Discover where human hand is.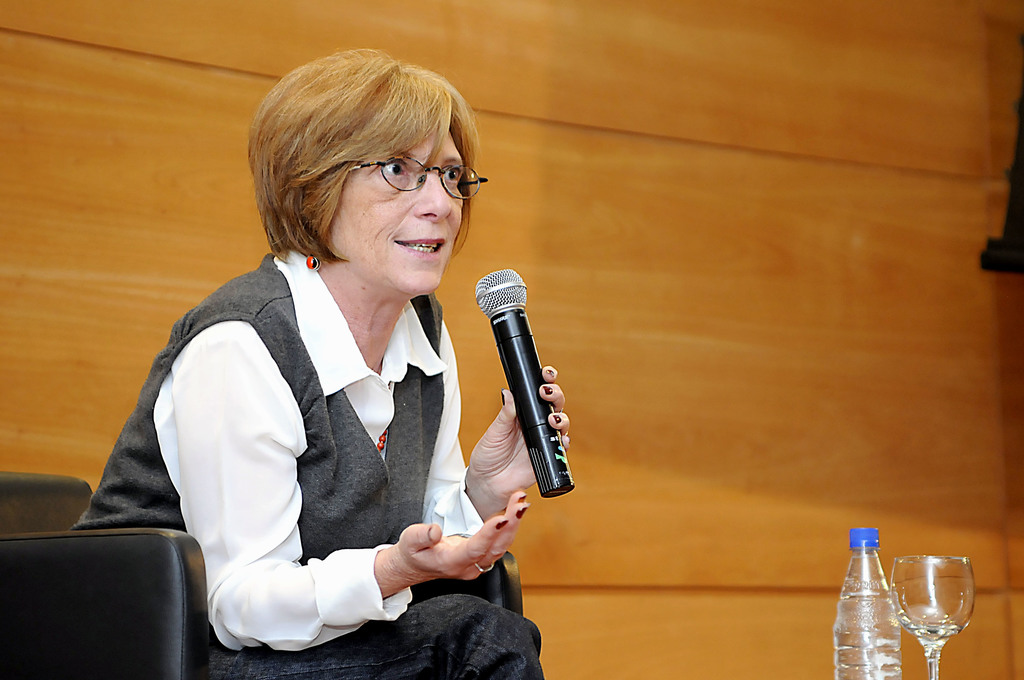
Discovered at [x1=360, y1=526, x2=472, y2=603].
